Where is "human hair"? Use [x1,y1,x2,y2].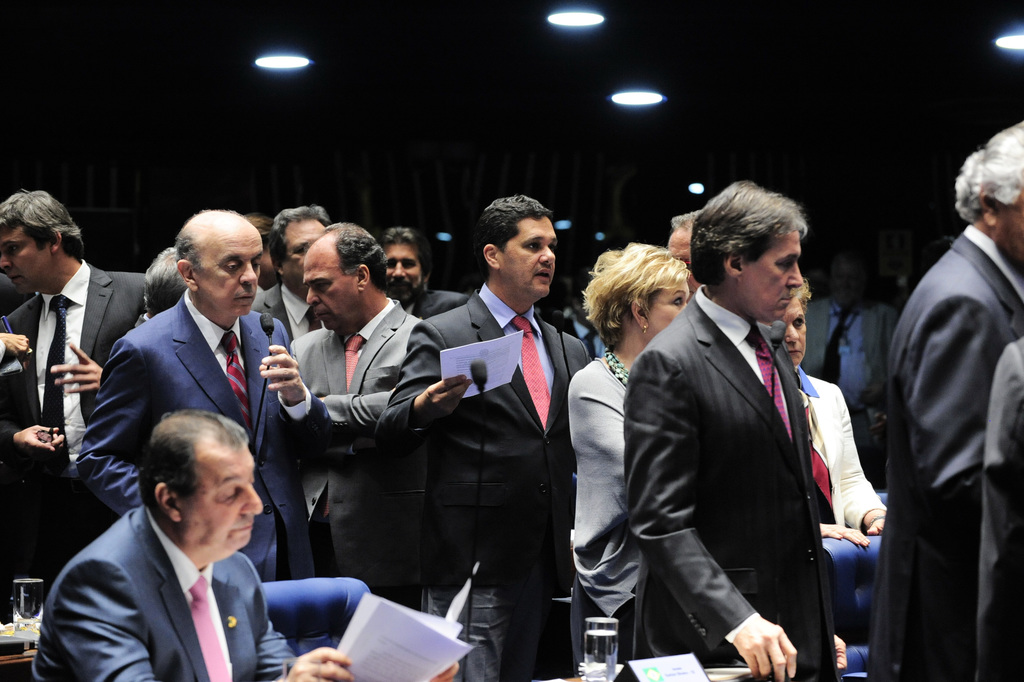
[688,179,805,291].
